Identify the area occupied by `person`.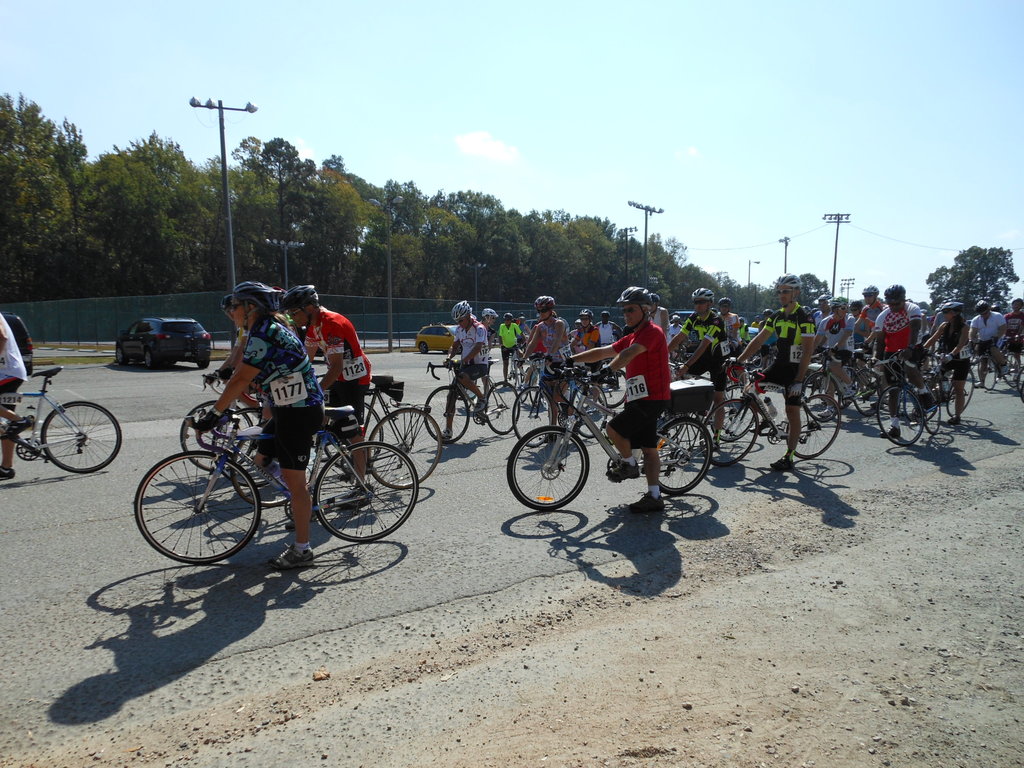
Area: detection(598, 311, 624, 363).
